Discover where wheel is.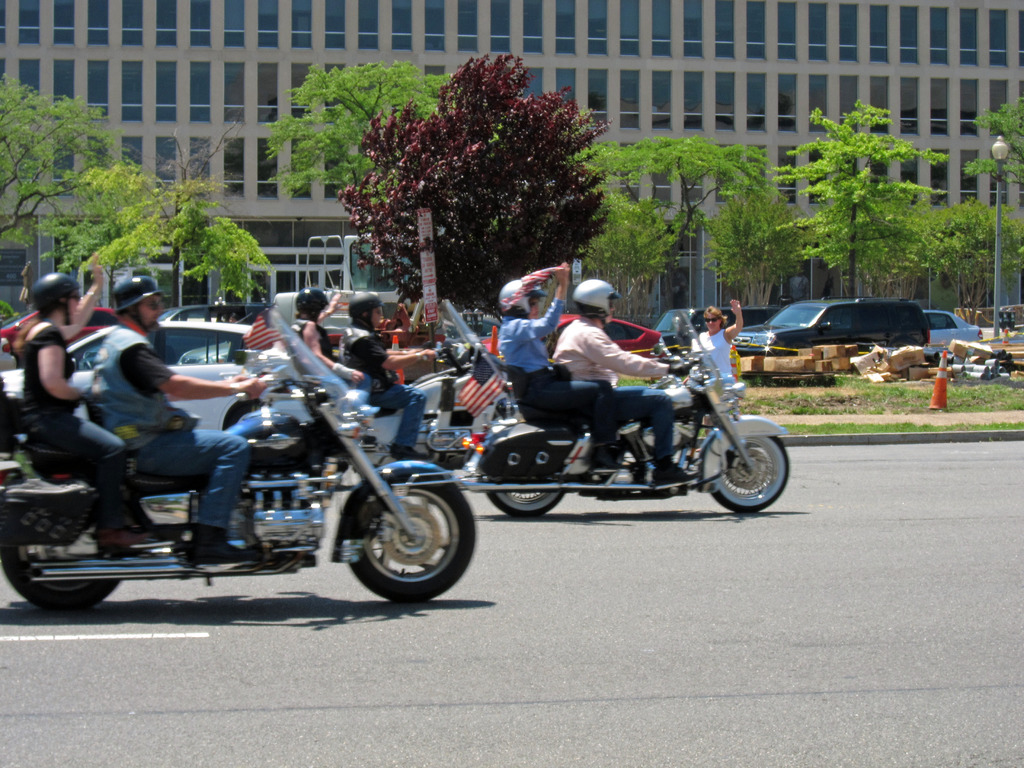
Discovered at 486 491 568 519.
